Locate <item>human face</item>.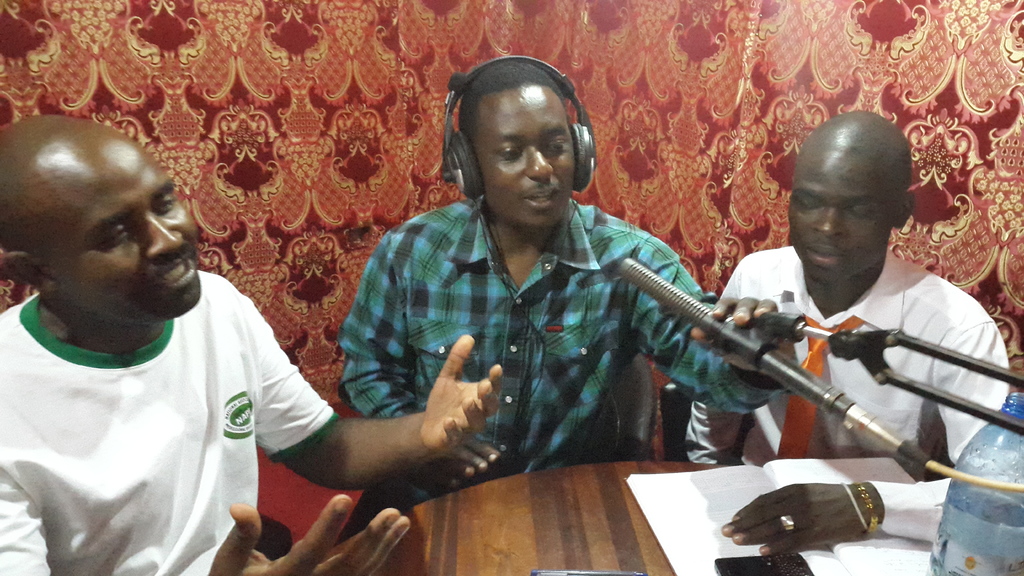
Bounding box: bbox=[788, 150, 896, 282].
